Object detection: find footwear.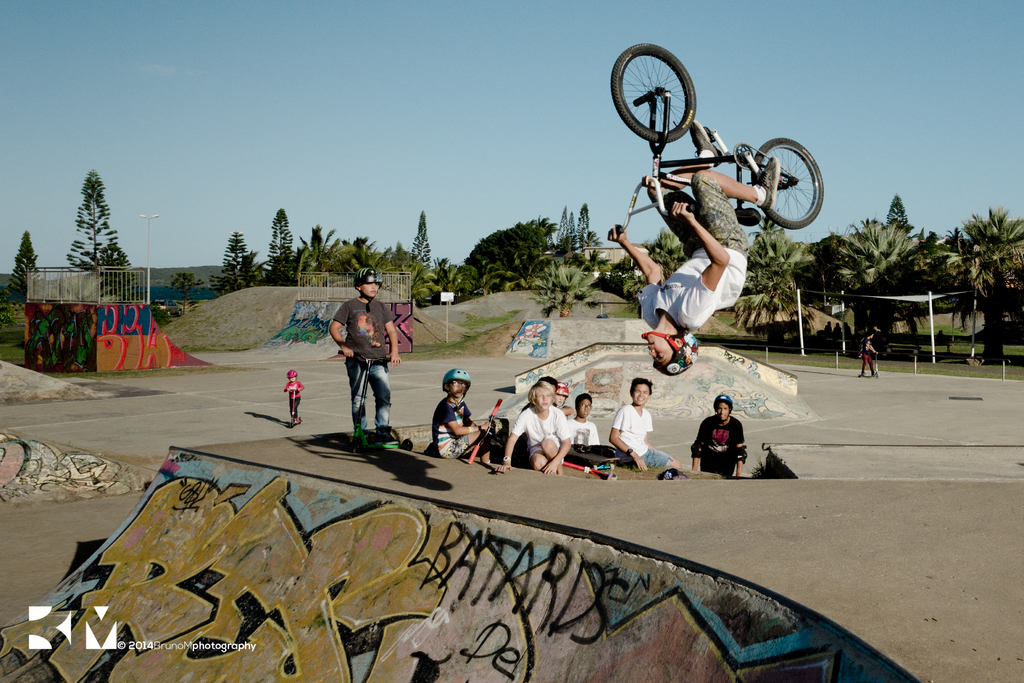
(x1=748, y1=157, x2=783, y2=210).
